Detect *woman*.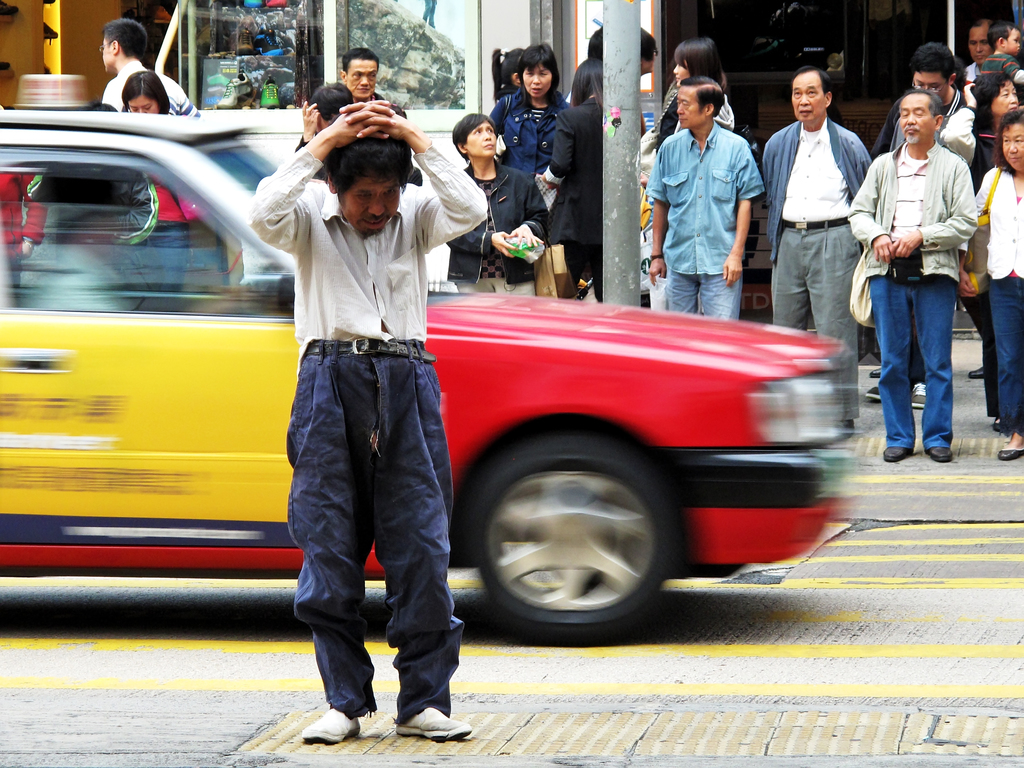
Detected at region(118, 67, 206, 309).
